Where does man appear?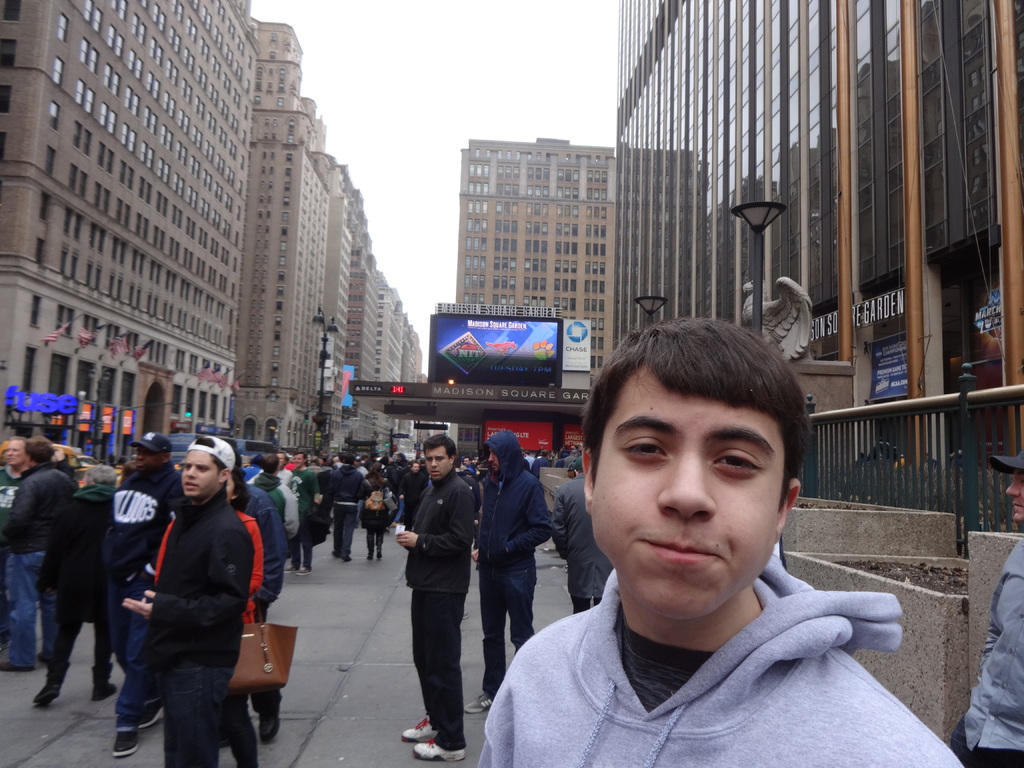
Appears at {"left": 479, "top": 312, "right": 952, "bottom": 765}.
